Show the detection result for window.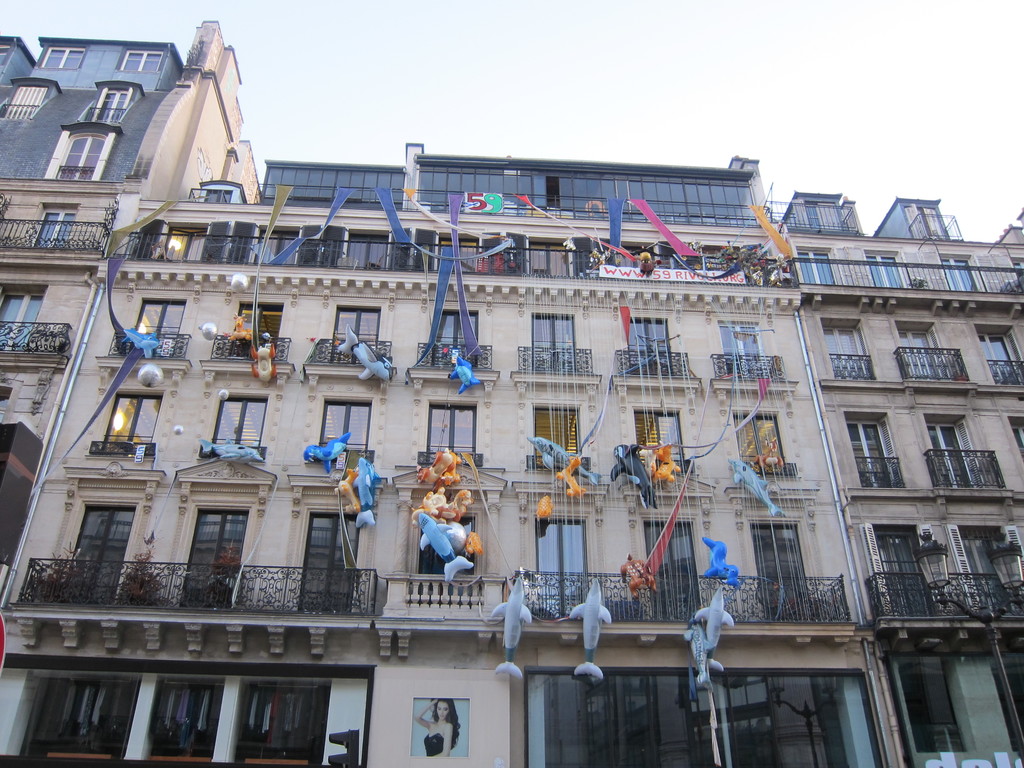
left=404, top=511, right=481, bottom=602.
